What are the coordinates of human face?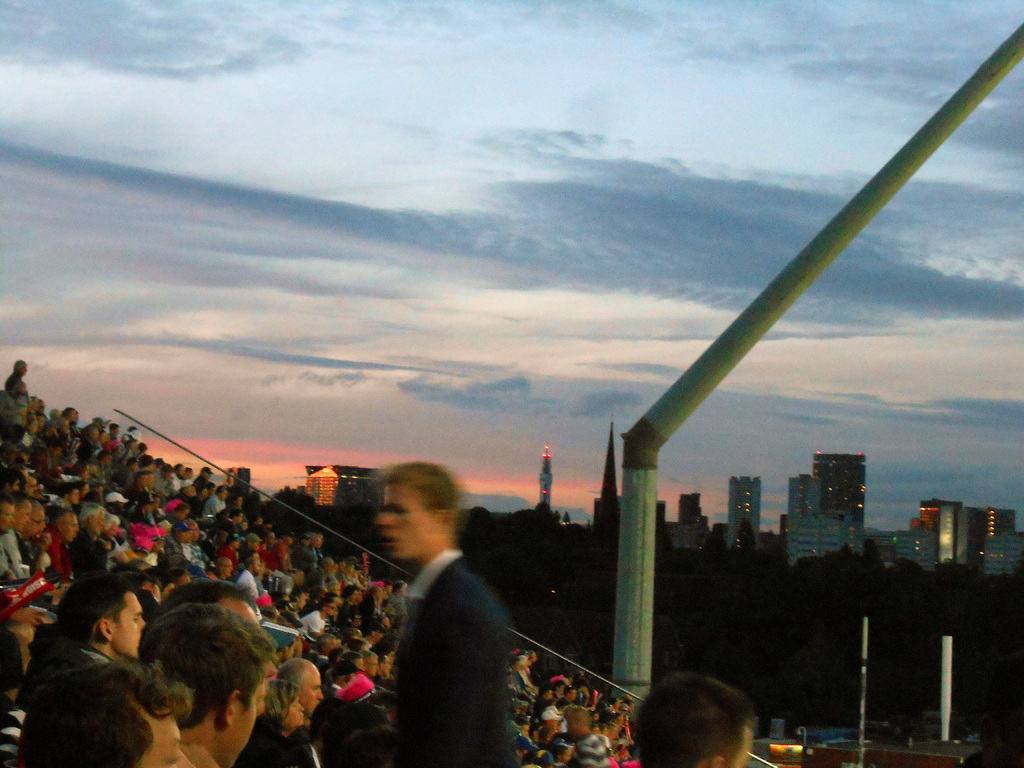
locate(147, 472, 155, 488).
